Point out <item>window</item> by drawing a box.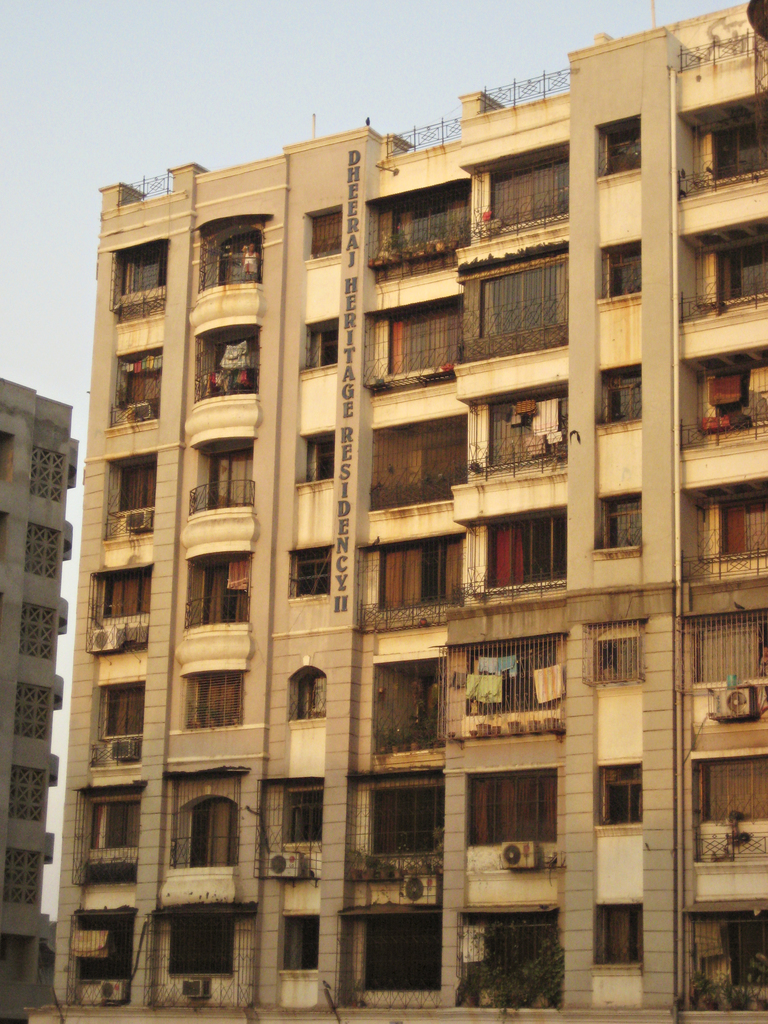
[598, 490, 639, 554].
